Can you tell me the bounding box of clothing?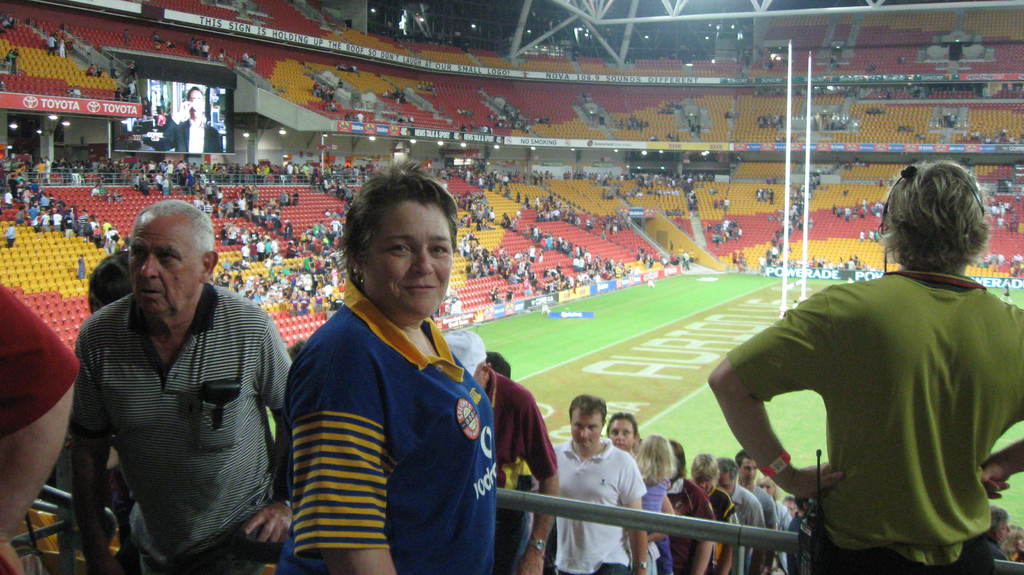
box=[488, 289, 495, 303].
